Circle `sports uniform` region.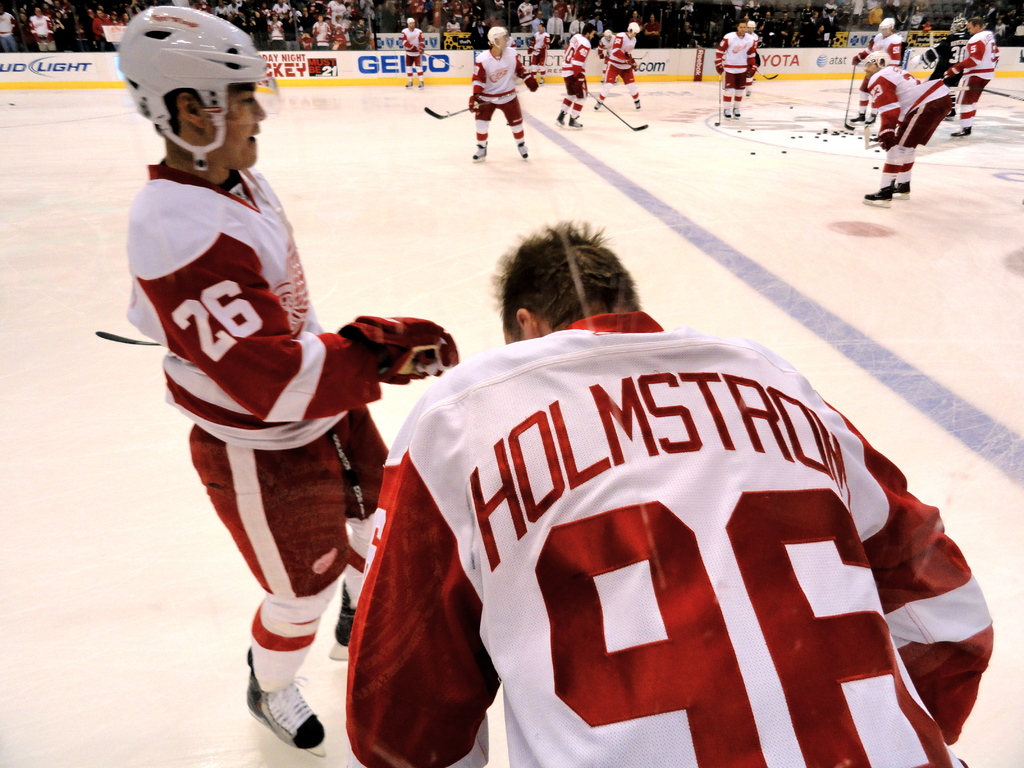
Region: [left=0, top=9, right=17, bottom=50].
